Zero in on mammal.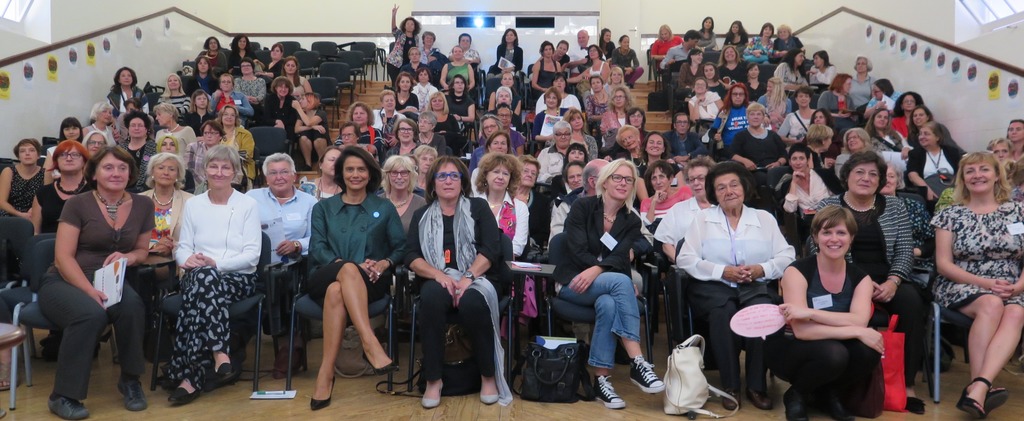
Zeroed in: l=333, t=122, r=375, b=159.
